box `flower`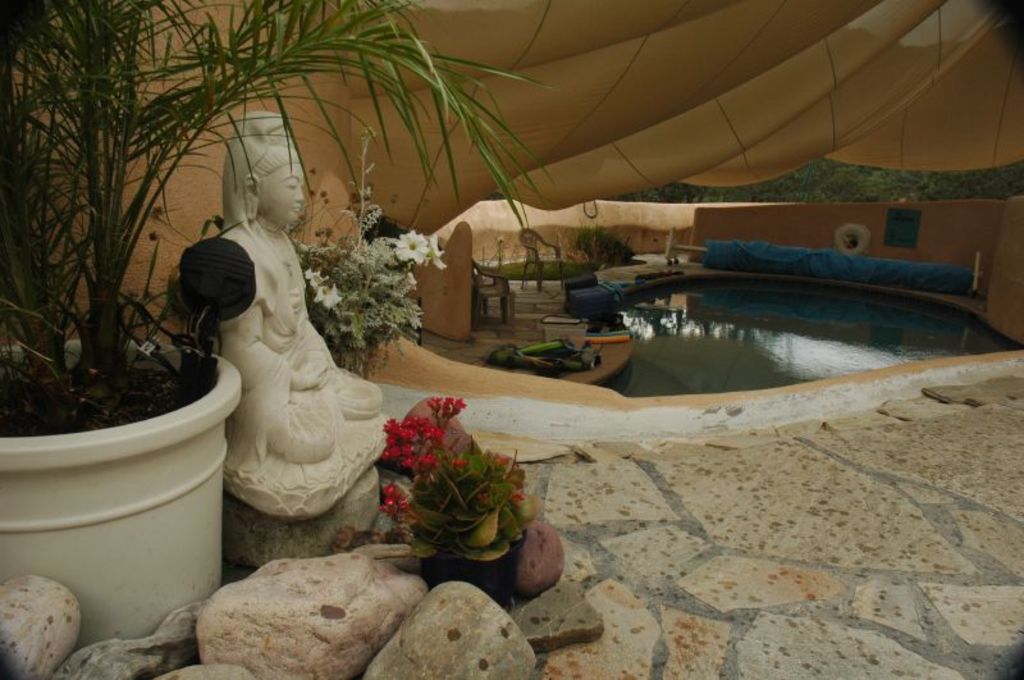
[x1=461, y1=261, x2=590, y2=280]
